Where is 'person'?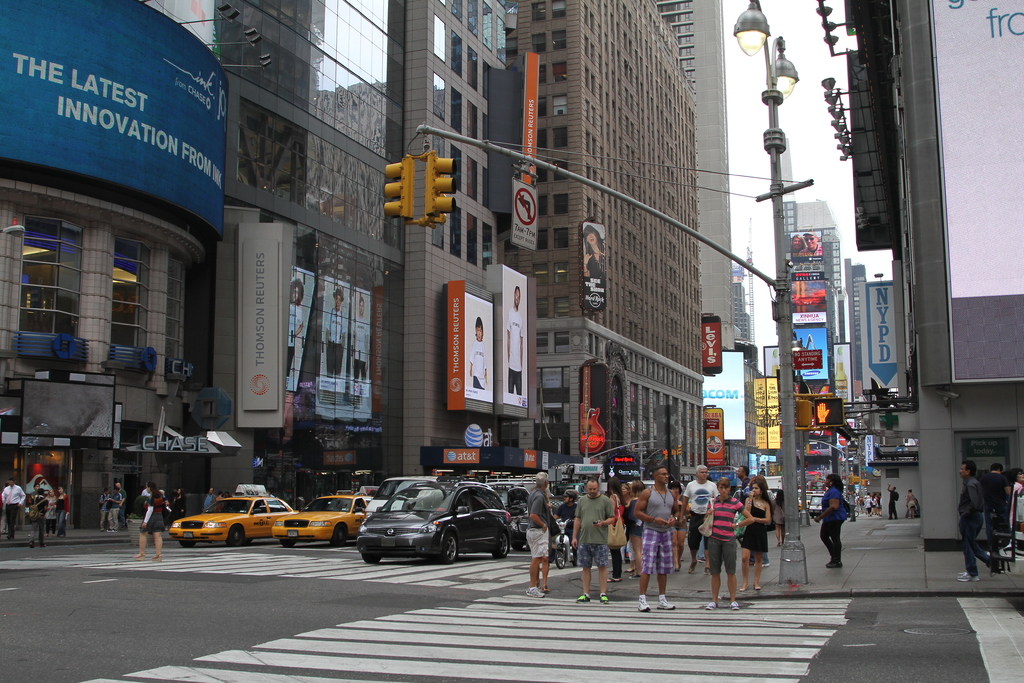
[25,479,40,551].
